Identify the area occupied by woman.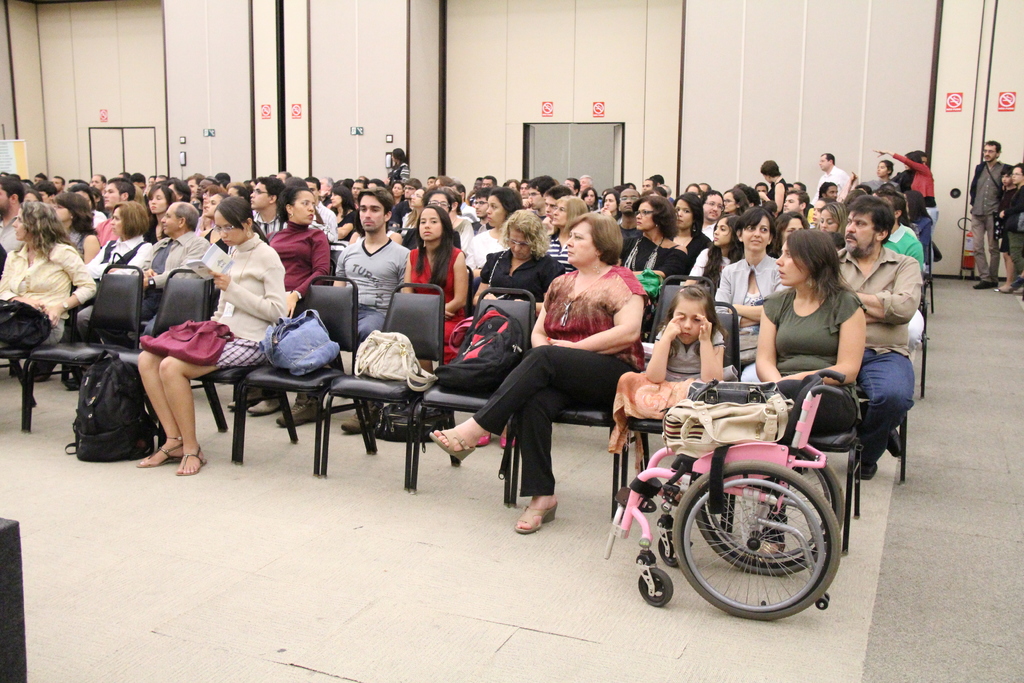
Area: 0,200,93,360.
